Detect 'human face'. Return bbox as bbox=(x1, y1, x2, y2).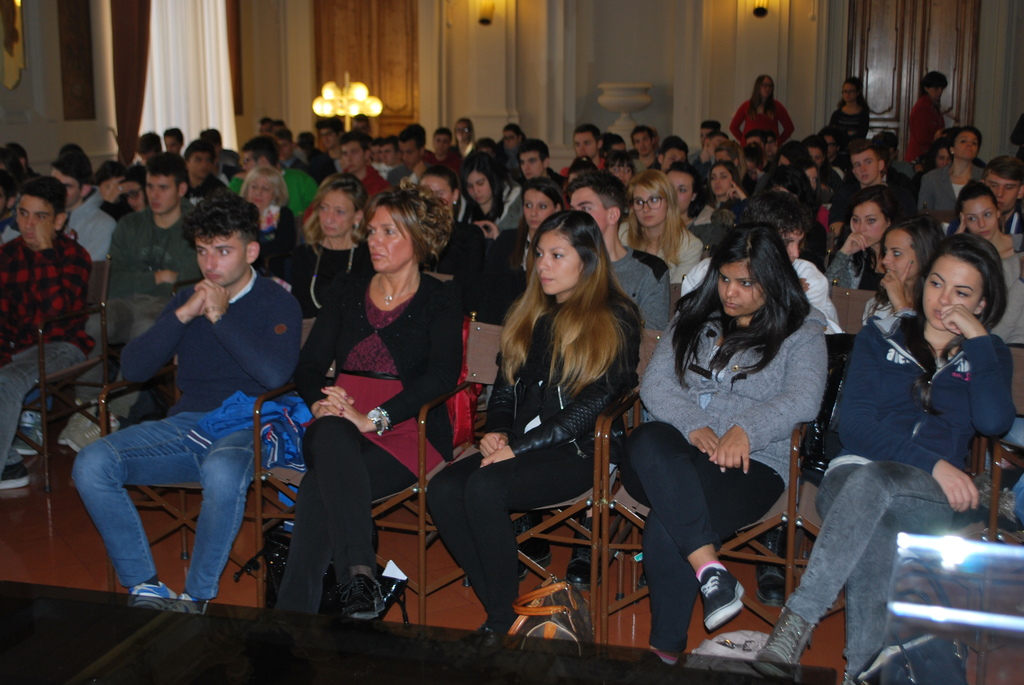
bbox=(850, 203, 886, 247).
